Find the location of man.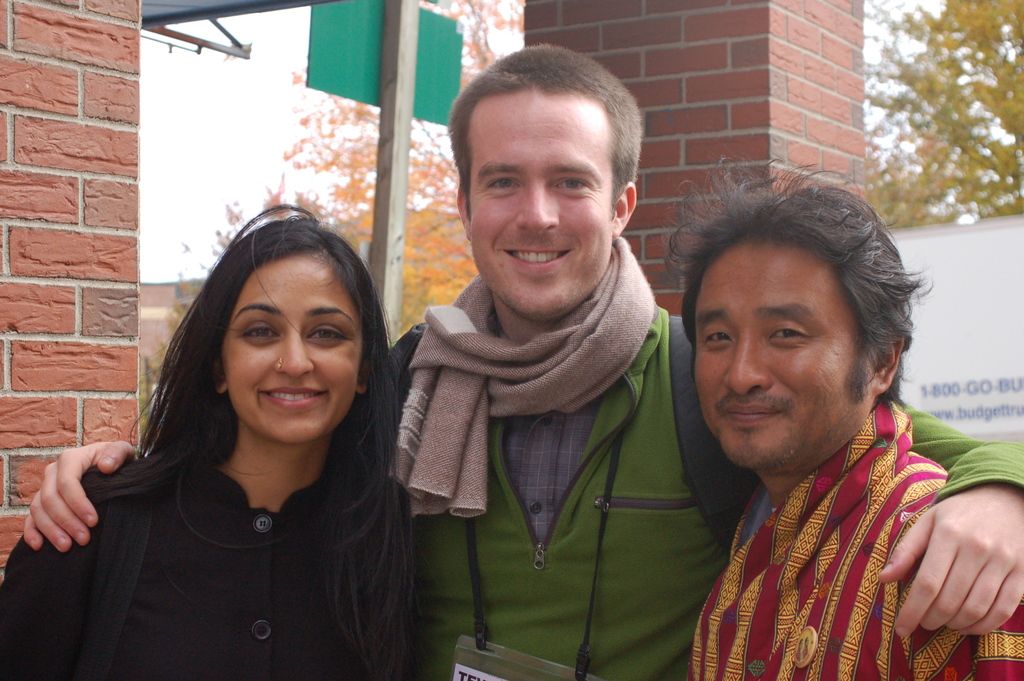
Location: region(660, 240, 1000, 677).
